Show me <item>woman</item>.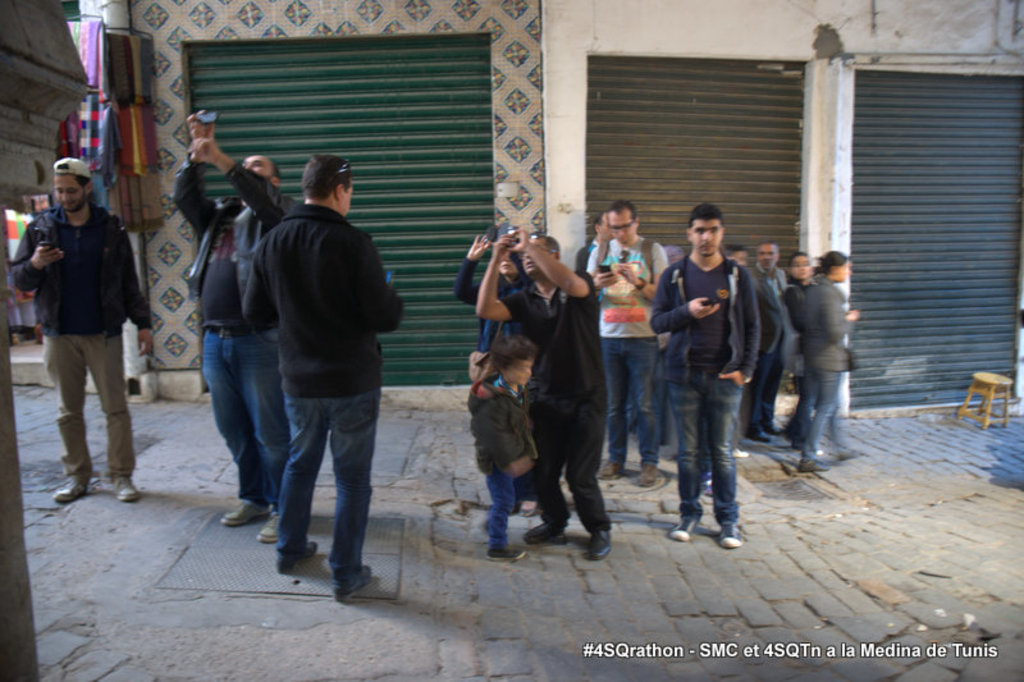
<item>woman</item> is here: {"x1": 449, "y1": 214, "x2": 527, "y2": 472}.
